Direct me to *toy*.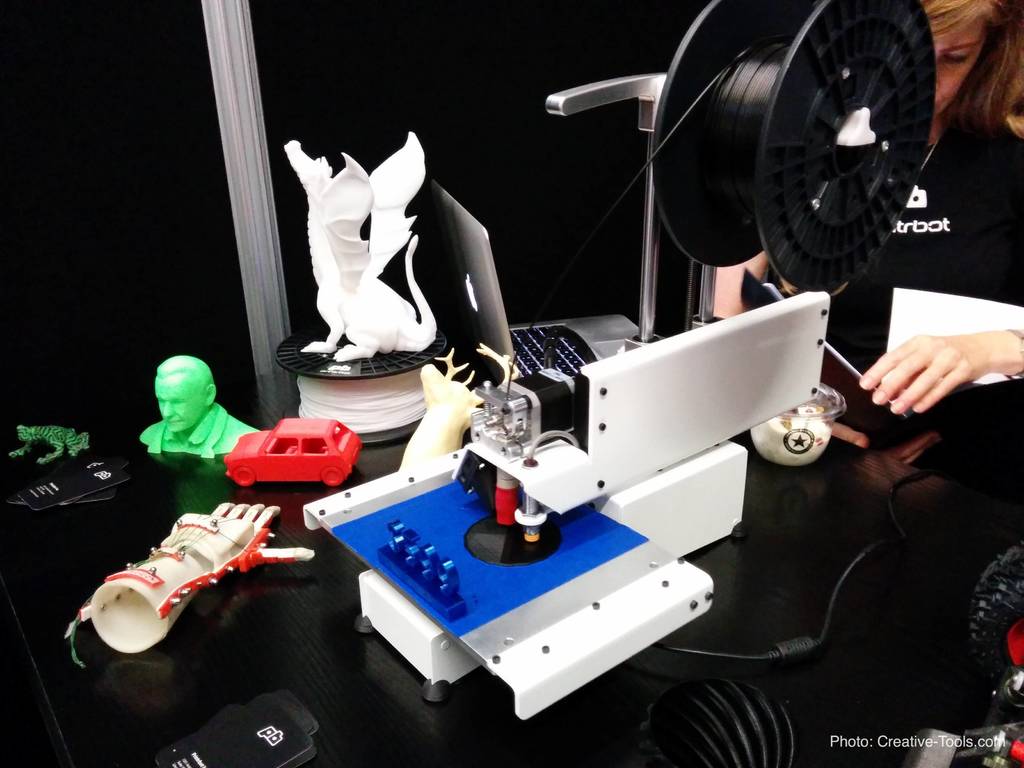
Direction: (left=228, top=417, right=361, bottom=484).
